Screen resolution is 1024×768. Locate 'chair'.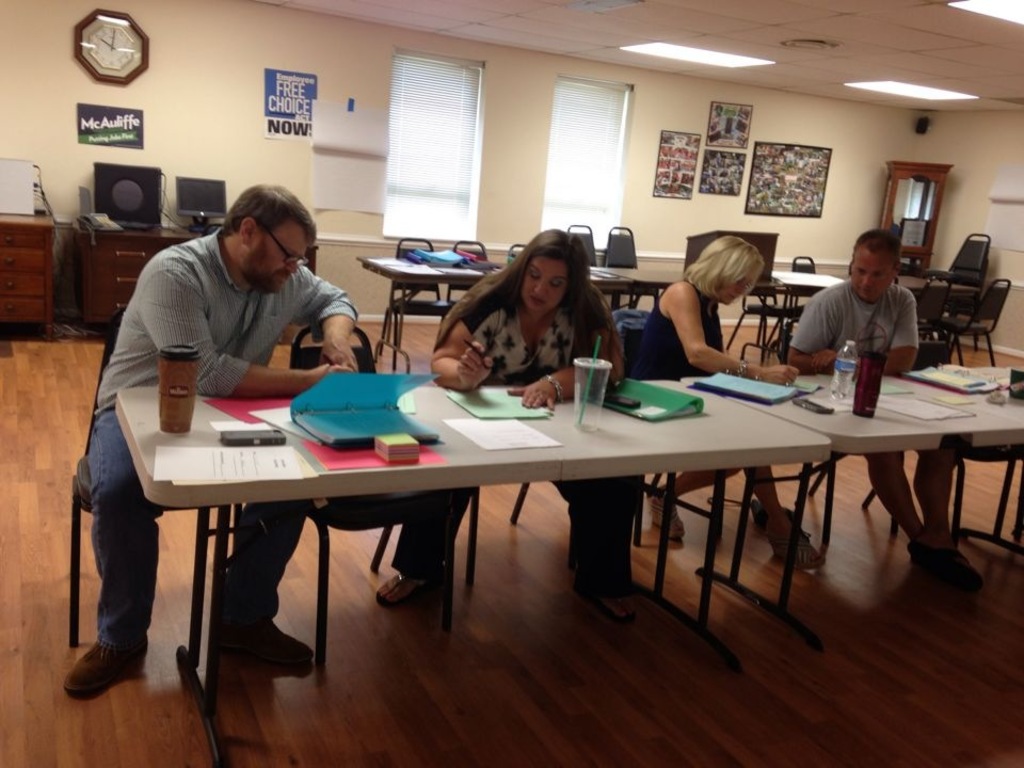
bbox=[509, 240, 523, 266].
